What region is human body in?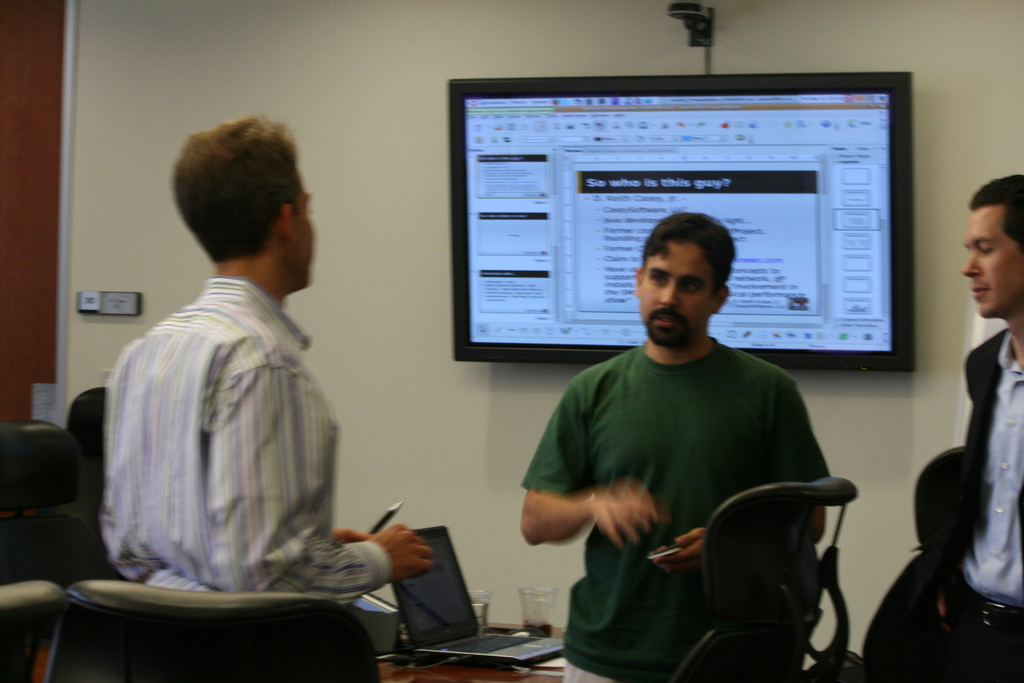
detection(521, 341, 830, 682).
